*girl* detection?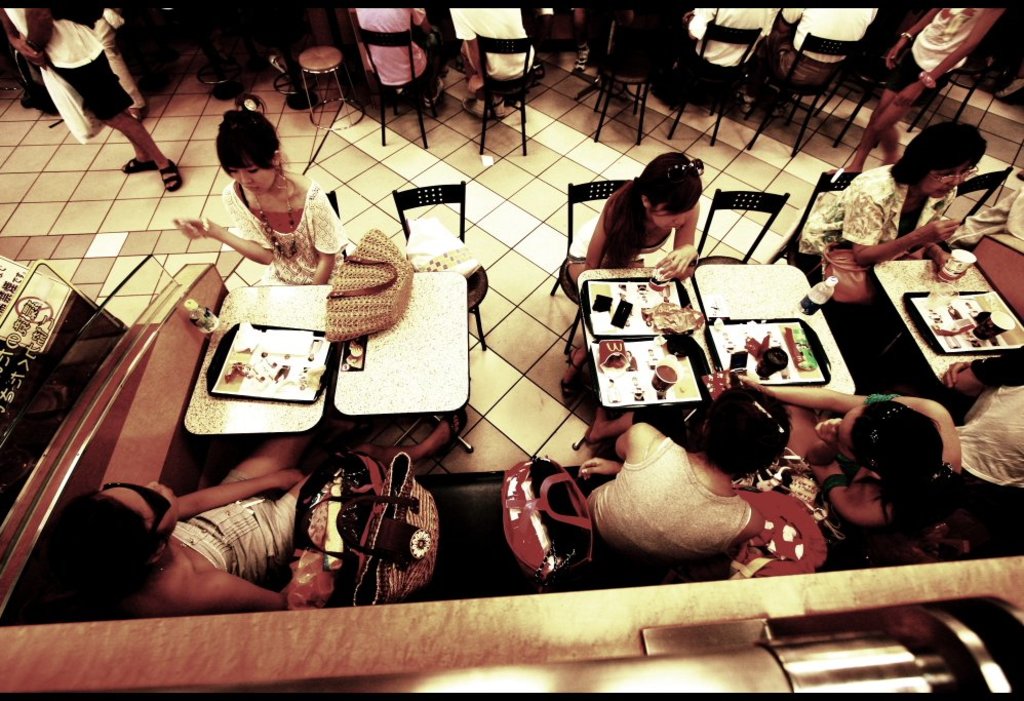
171 108 346 284
